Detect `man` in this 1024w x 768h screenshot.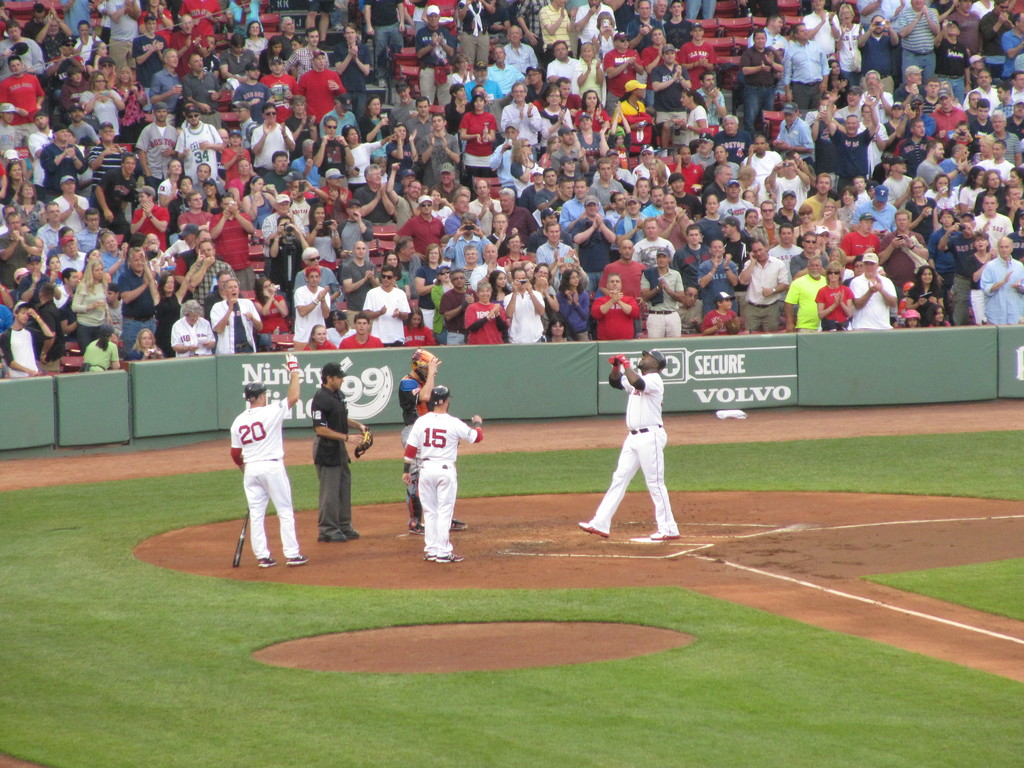
Detection: box(588, 157, 625, 209).
